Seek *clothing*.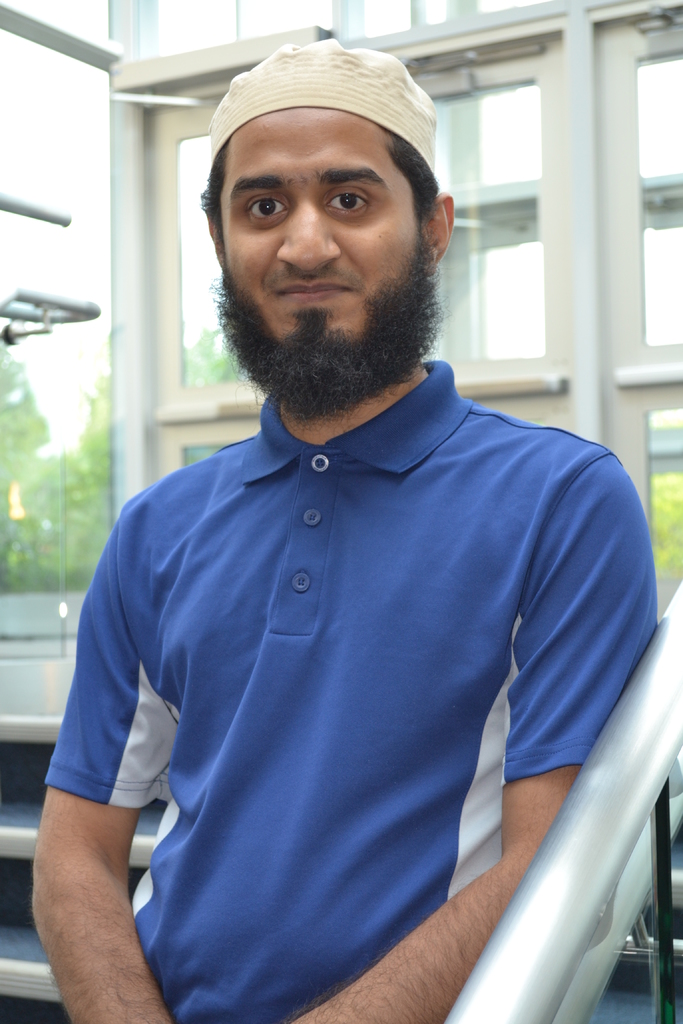
BBox(57, 290, 642, 1023).
